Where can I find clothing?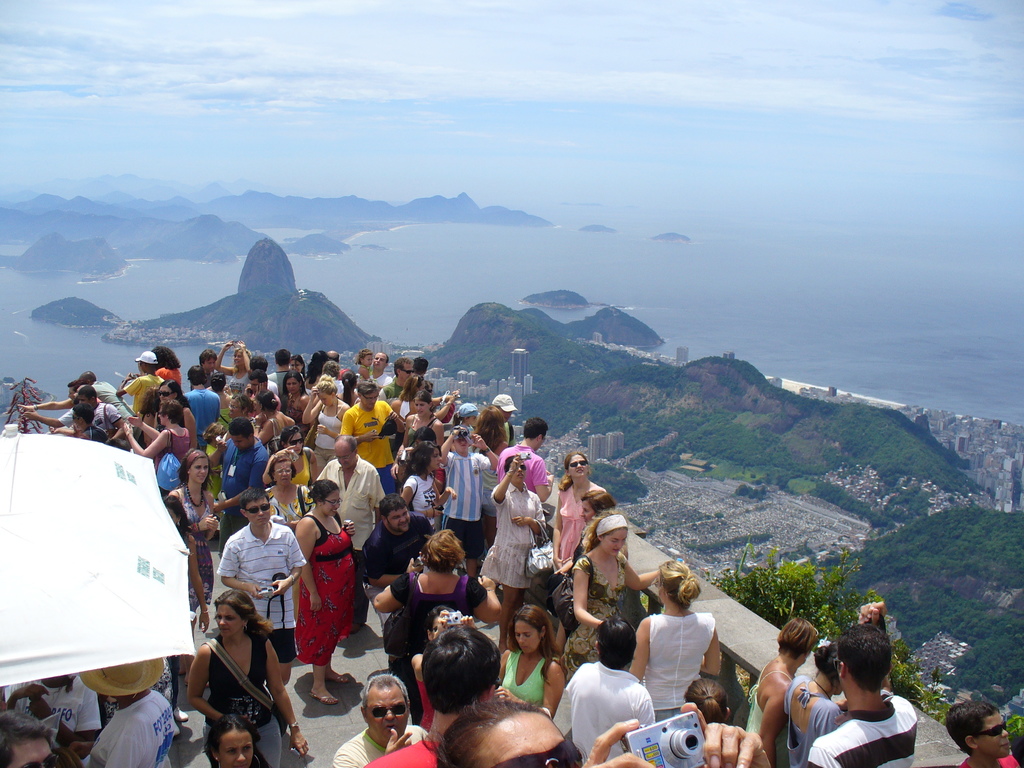
You can find it at bbox=(440, 452, 486, 553).
